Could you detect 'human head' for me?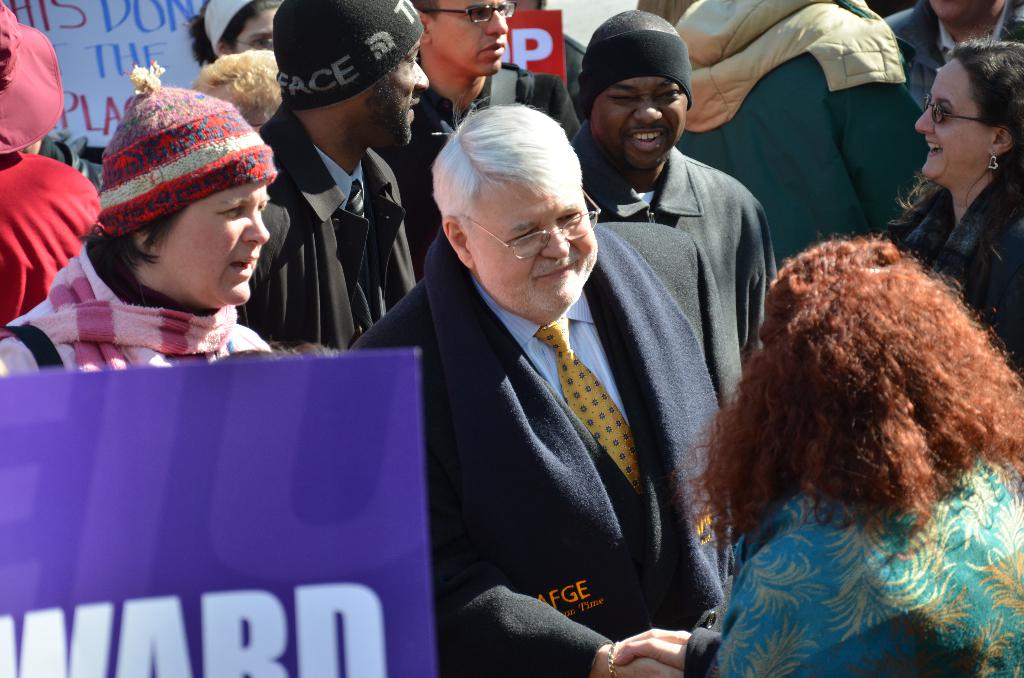
Detection result: {"x1": 191, "y1": 51, "x2": 285, "y2": 131}.
